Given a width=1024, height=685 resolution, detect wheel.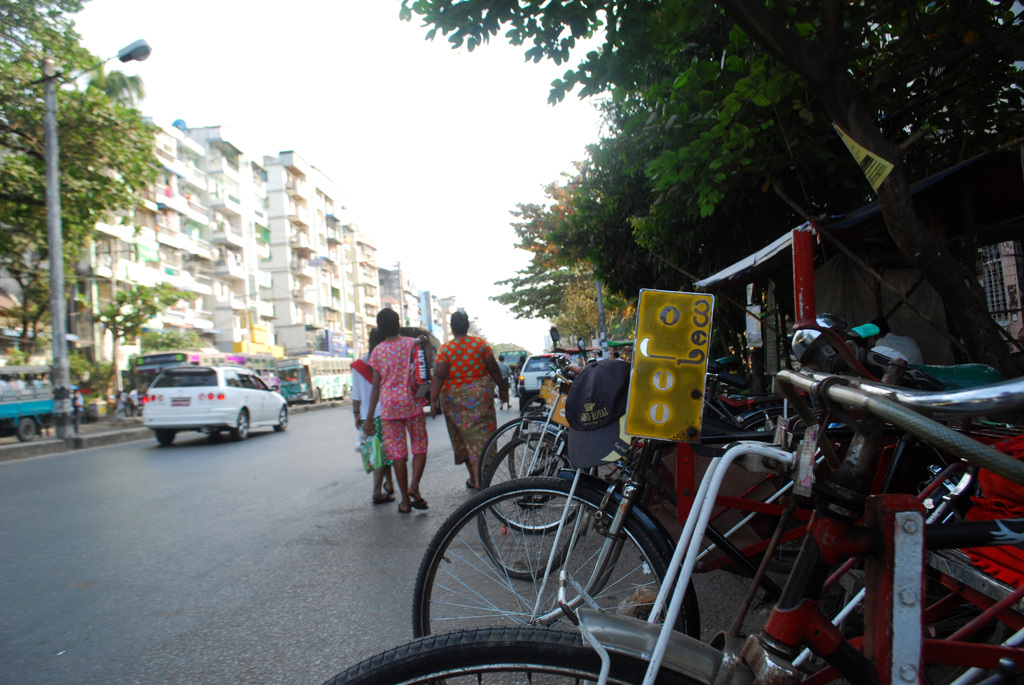
left=275, top=402, right=287, bottom=432.
